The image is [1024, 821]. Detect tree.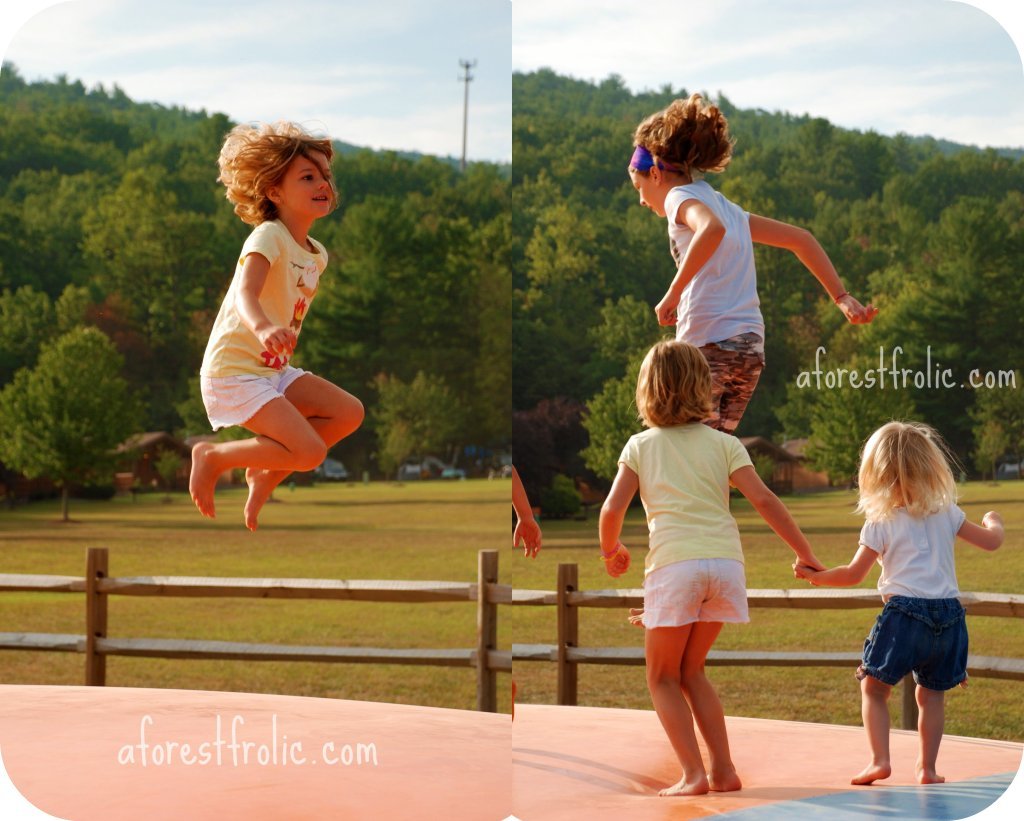
Detection: x1=15 y1=288 x2=120 y2=488.
